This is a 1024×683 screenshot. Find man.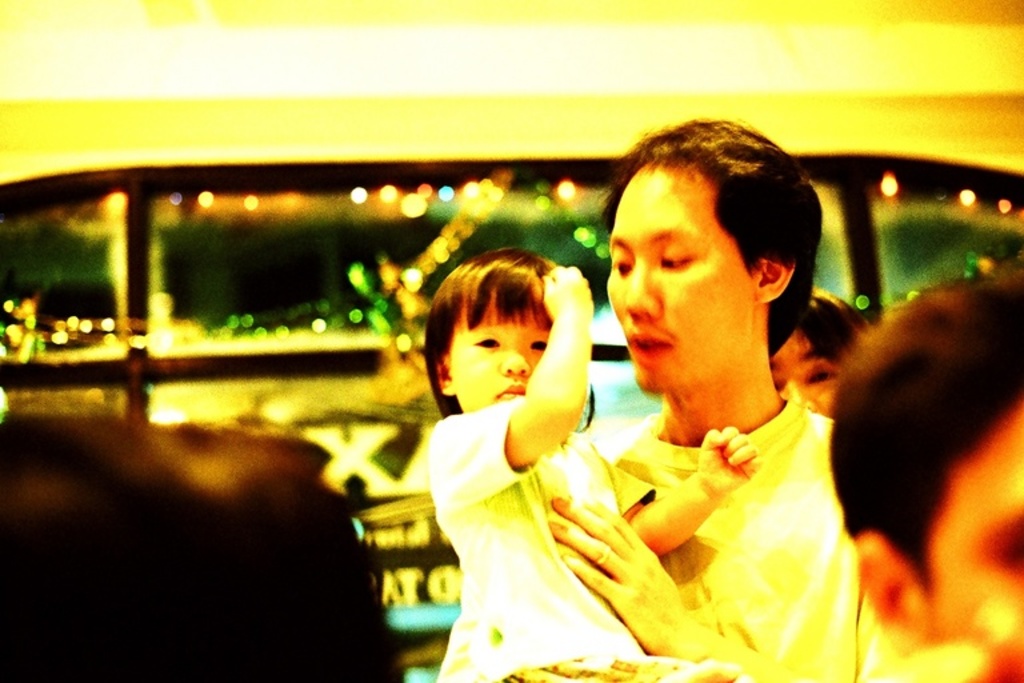
Bounding box: (433,119,907,682).
